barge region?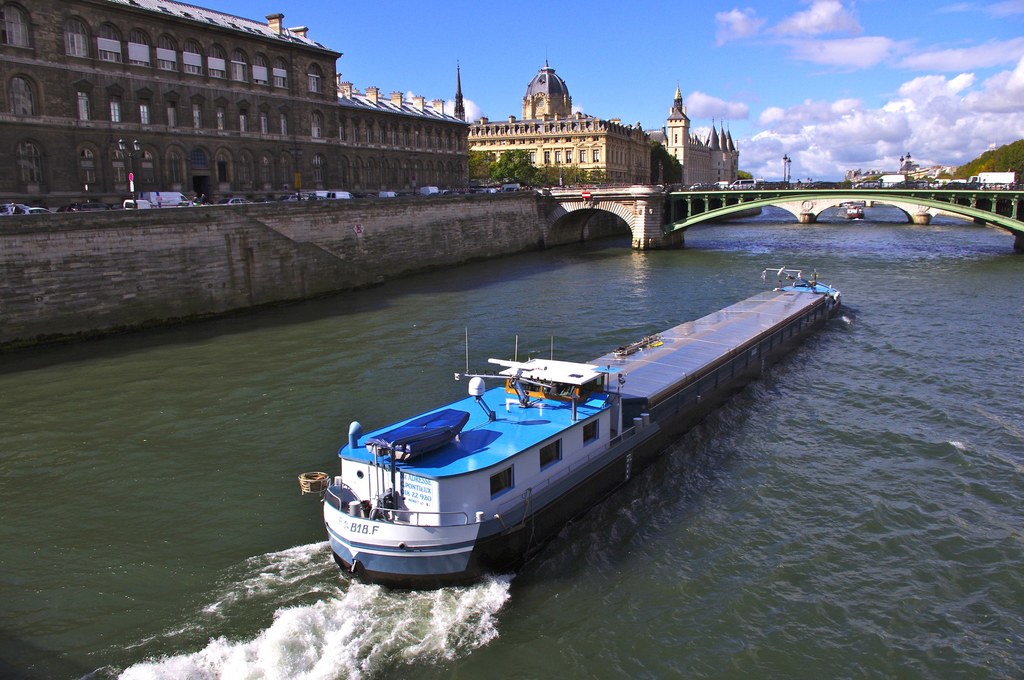
{"left": 300, "top": 266, "right": 840, "bottom": 590}
